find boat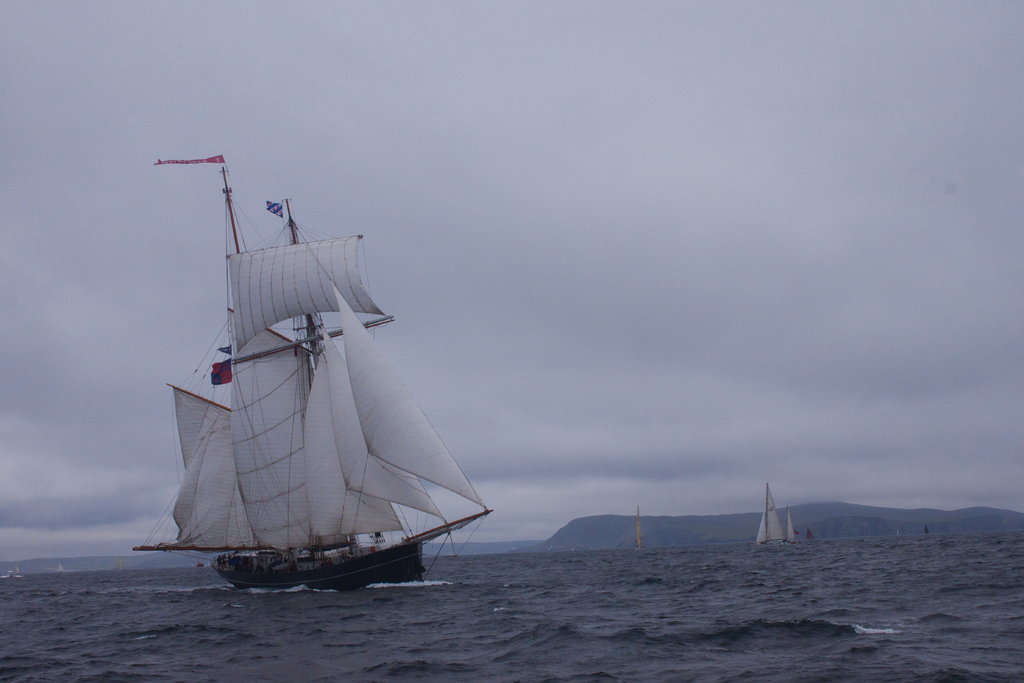
locate(114, 152, 508, 623)
